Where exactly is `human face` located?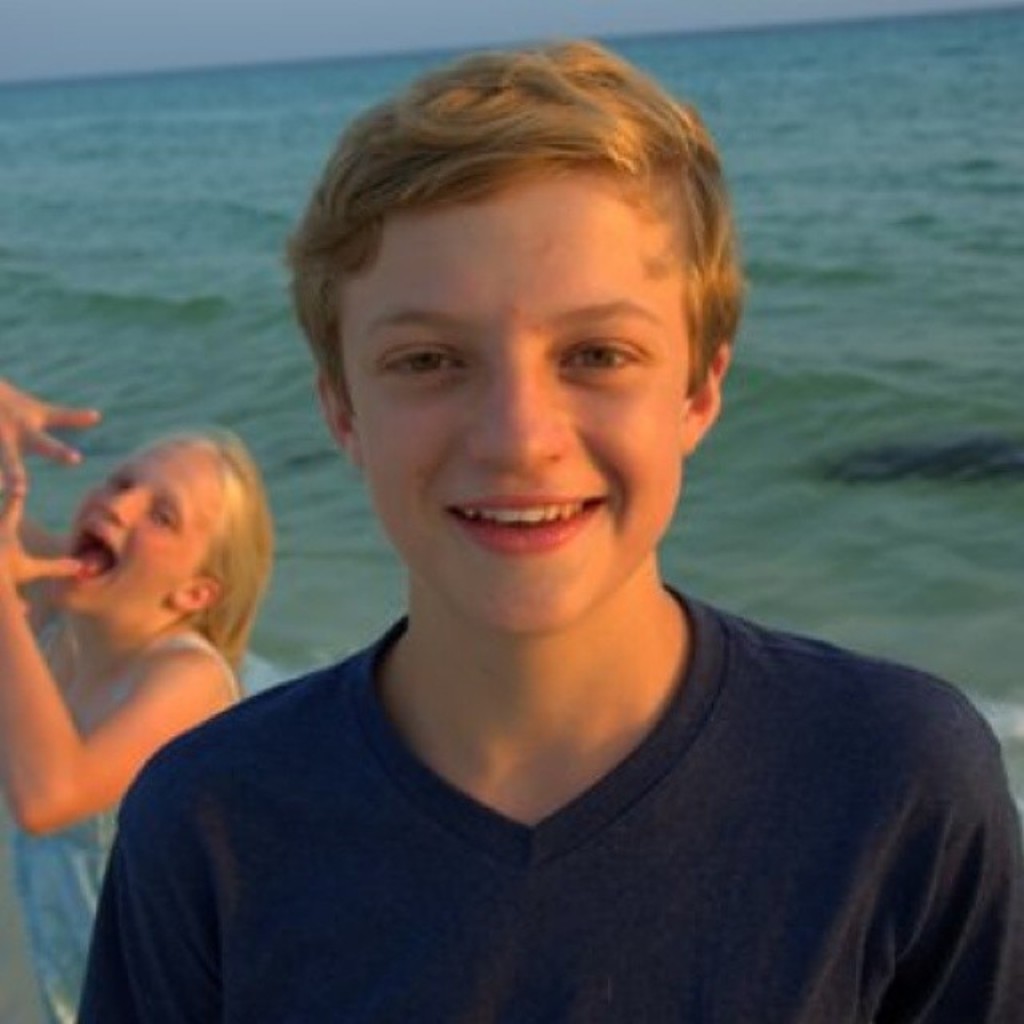
Its bounding box is <region>59, 434, 213, 613</region>.
